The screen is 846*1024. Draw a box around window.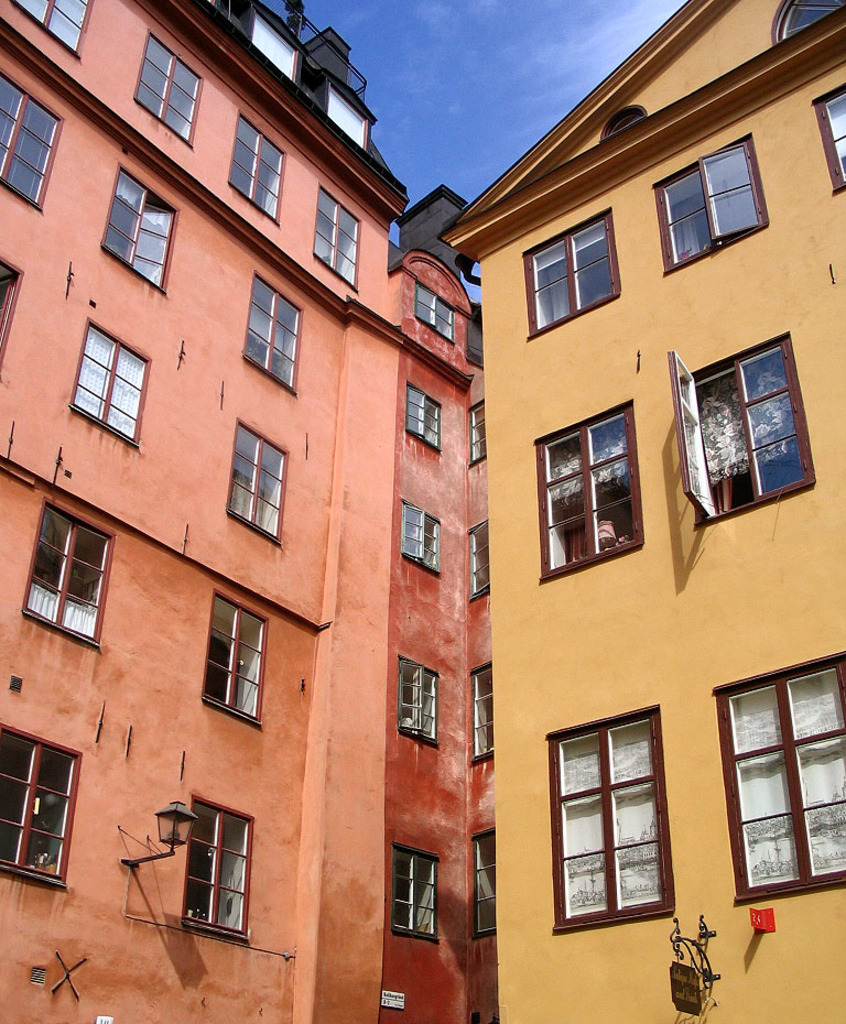
[x1=383, y1=834, x2=444, y2=946].
